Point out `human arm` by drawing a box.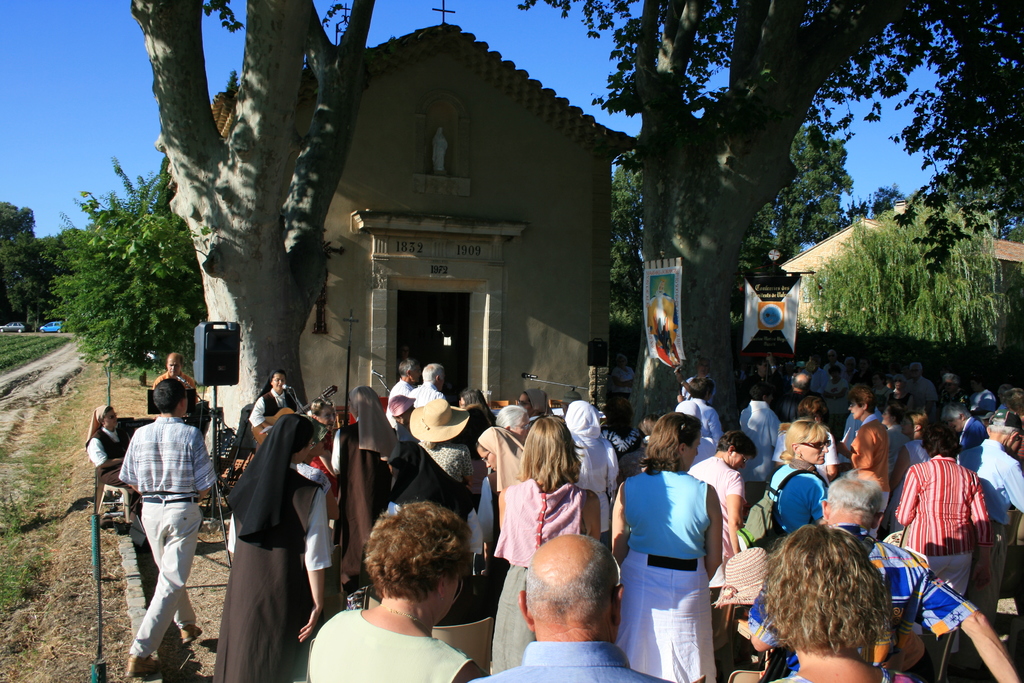
(left=248, top=393, right=271, bottom=441).
